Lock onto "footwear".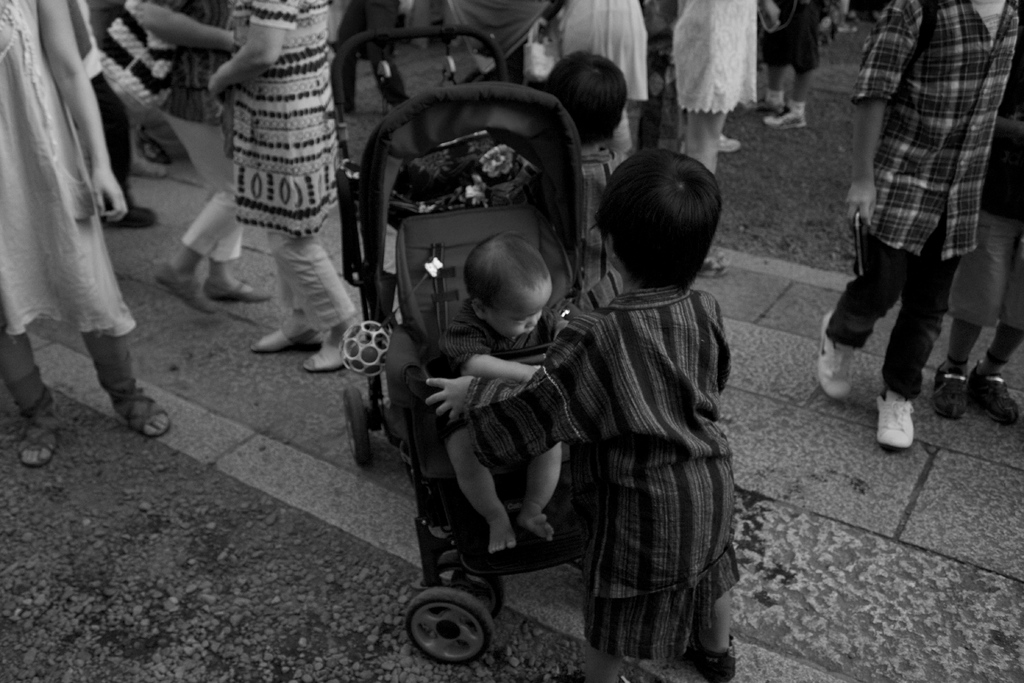
Locked: pyautogui.locateOnScreen(746, 99, 784, 117).
